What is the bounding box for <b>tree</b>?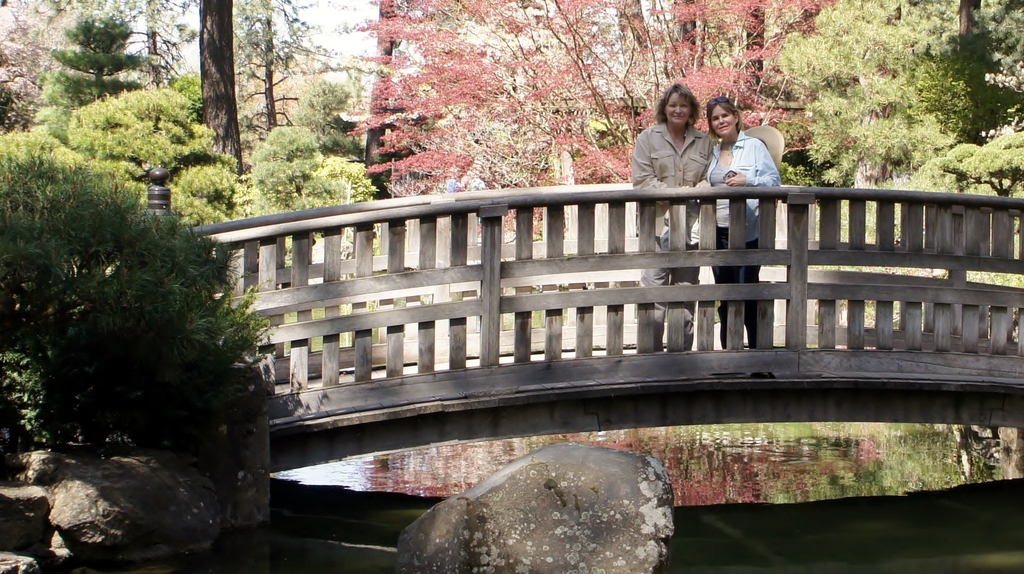
select_region(15, 121, 275, 502).
